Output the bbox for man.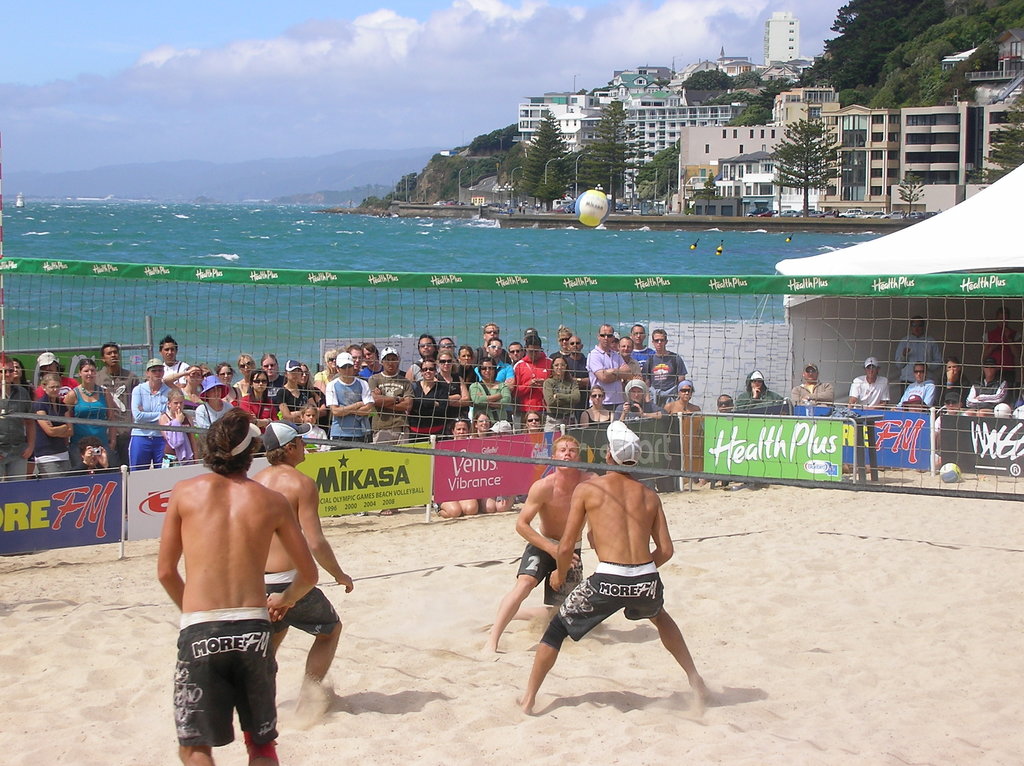
323:349:374:450.
